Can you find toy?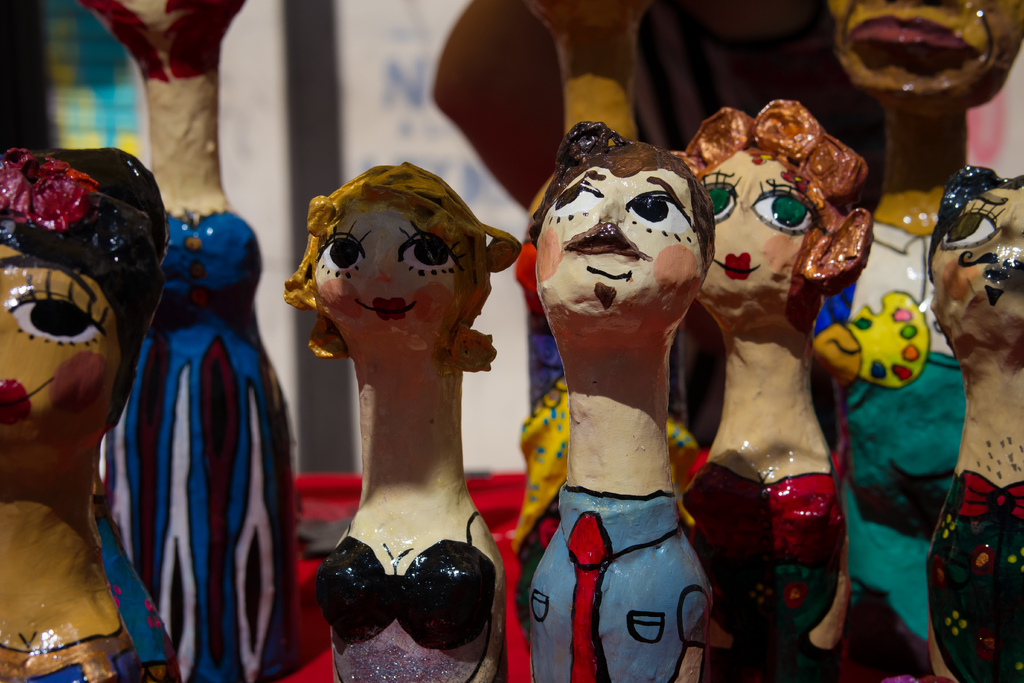
Yes, bounding box: bbox=(523, 120, 717, 682).
